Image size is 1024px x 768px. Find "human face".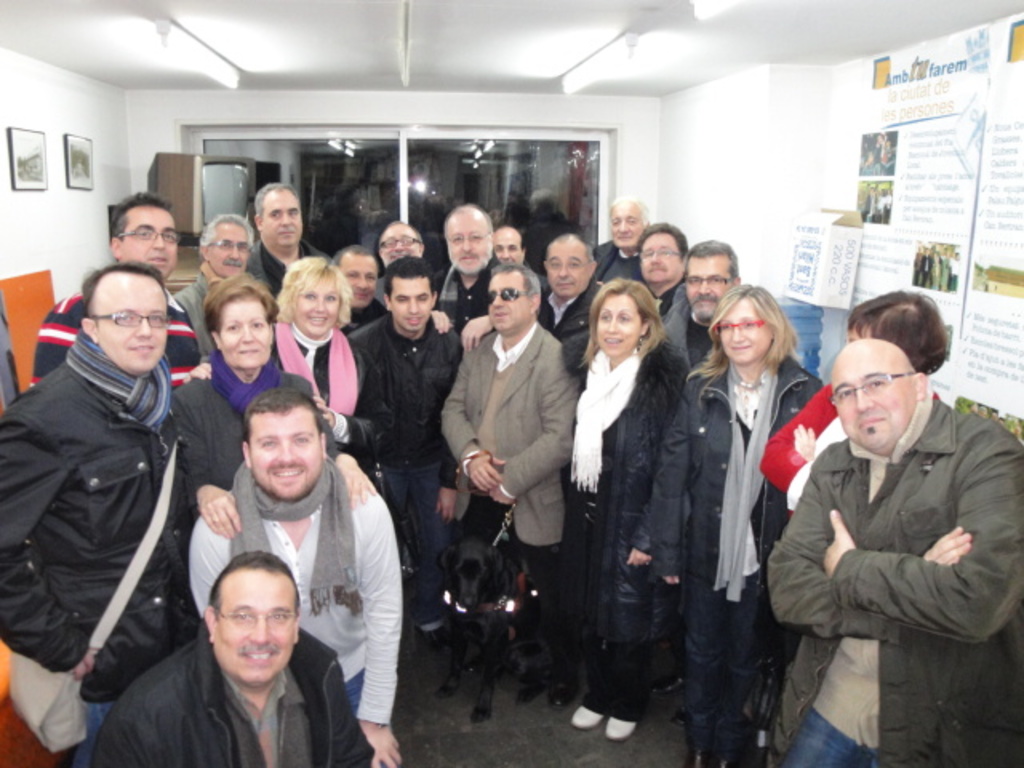
left=635, top=230, right=683, bottom=280.
